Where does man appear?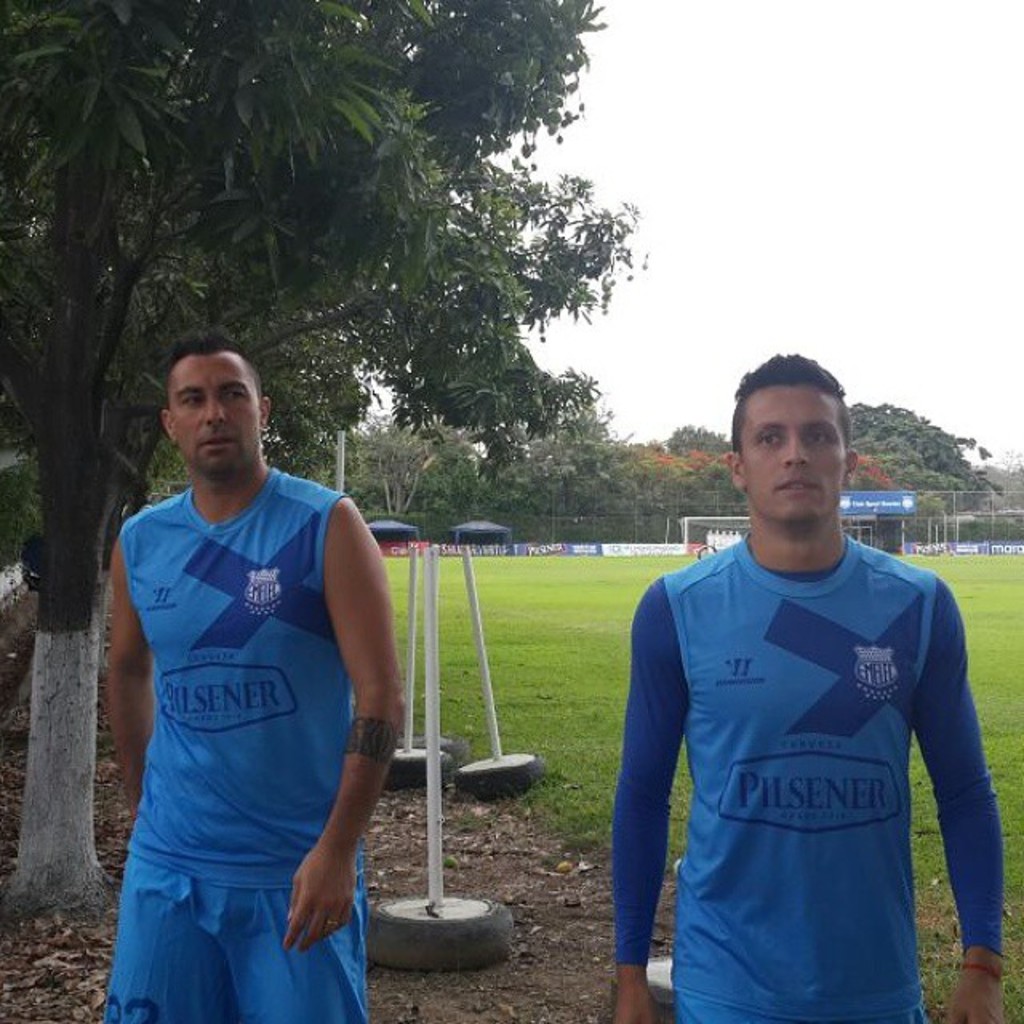
Appears at bbox=[606, 352, 1010, 1022].
